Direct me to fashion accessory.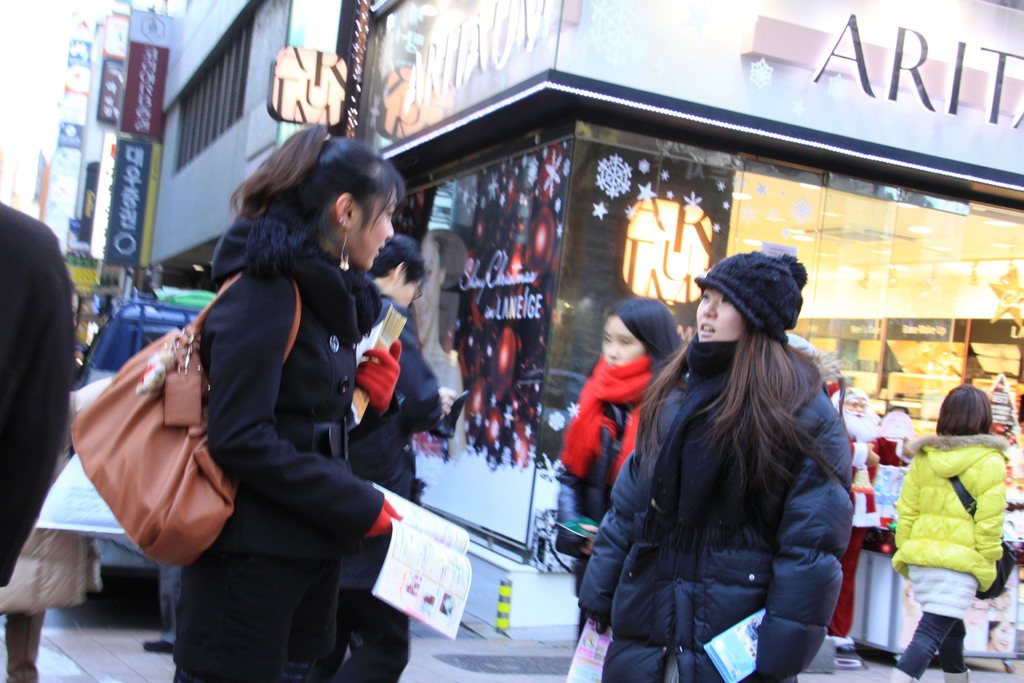
Direction: <box>890,668,920,682</box>.
